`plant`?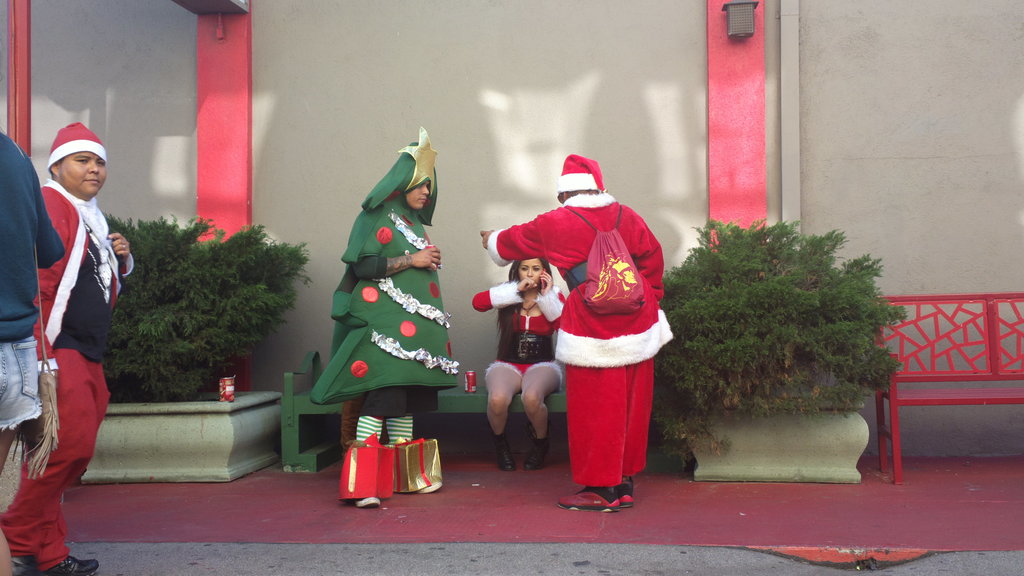
{"left": 81, "top": 209, "right": 315, "bottom": 410}
